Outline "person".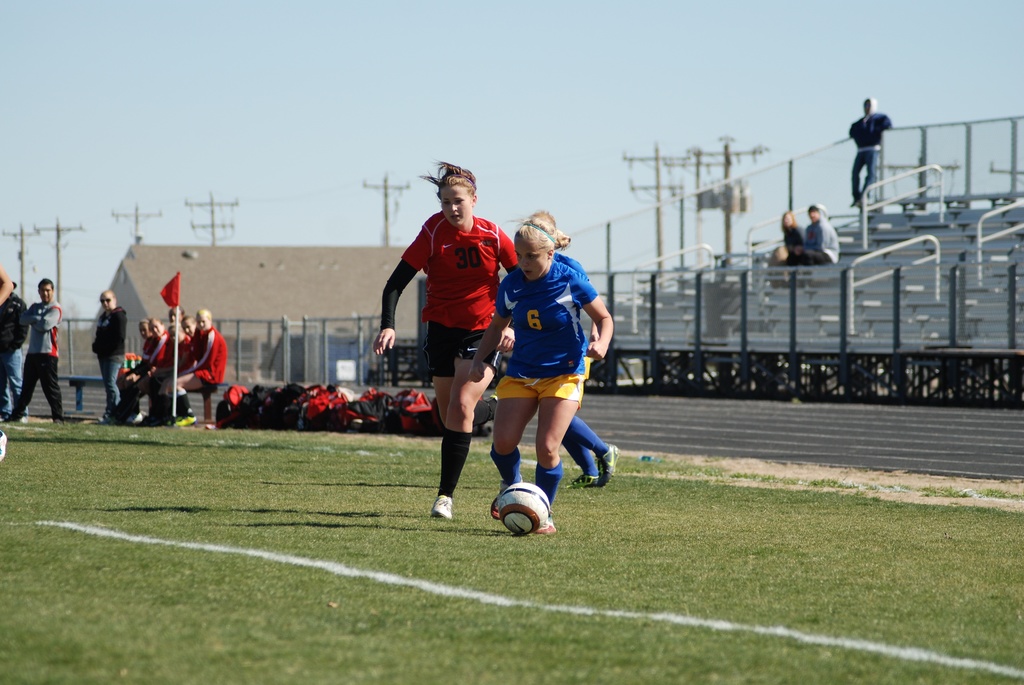
Outline: x1=769 y1=211 x2=810 y2=270.
